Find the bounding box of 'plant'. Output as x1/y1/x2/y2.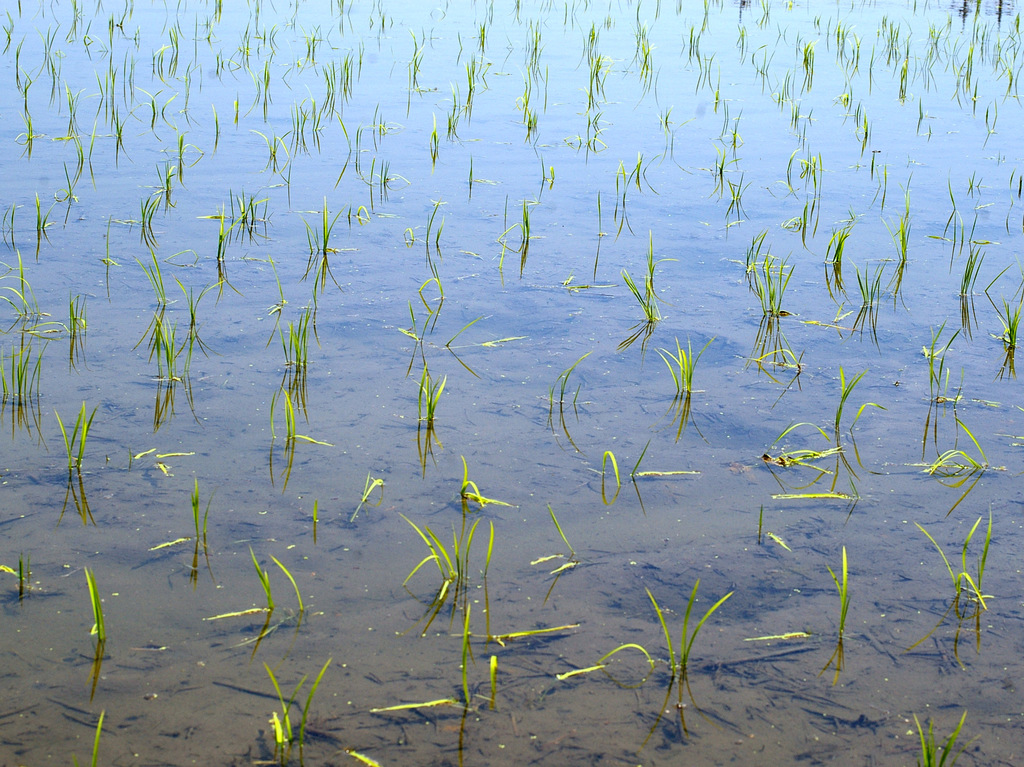
255/654/333/766.
